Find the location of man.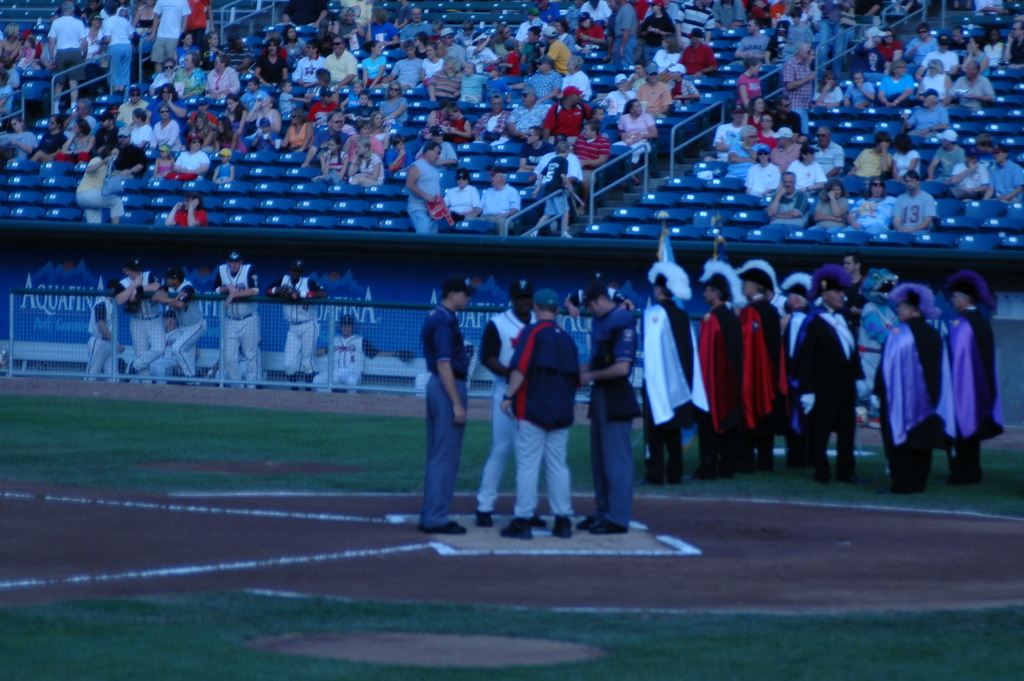
Location: crop(416, 277, 484, 539).
